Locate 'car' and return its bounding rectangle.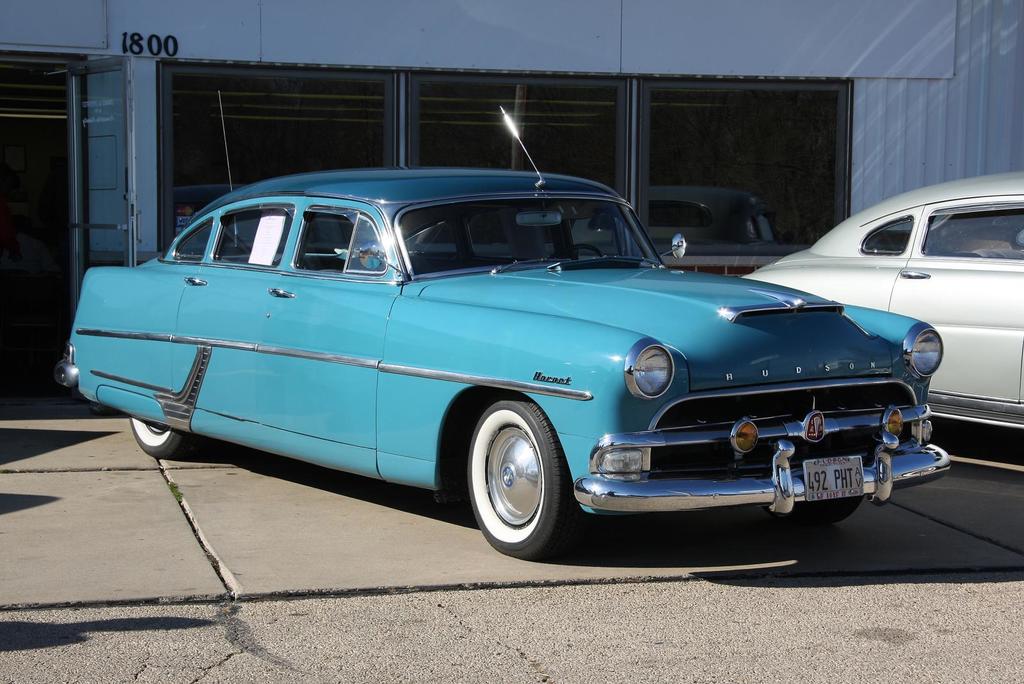
box=[67, 103, 950, 560].
